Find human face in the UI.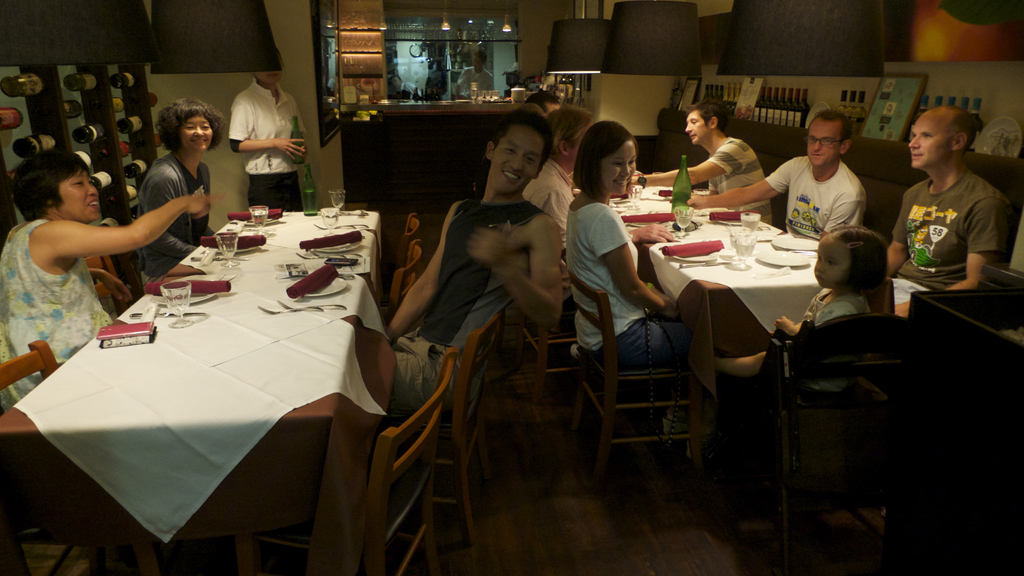
UI element at <bbox>812, 232, 856, 286</bbox>.
